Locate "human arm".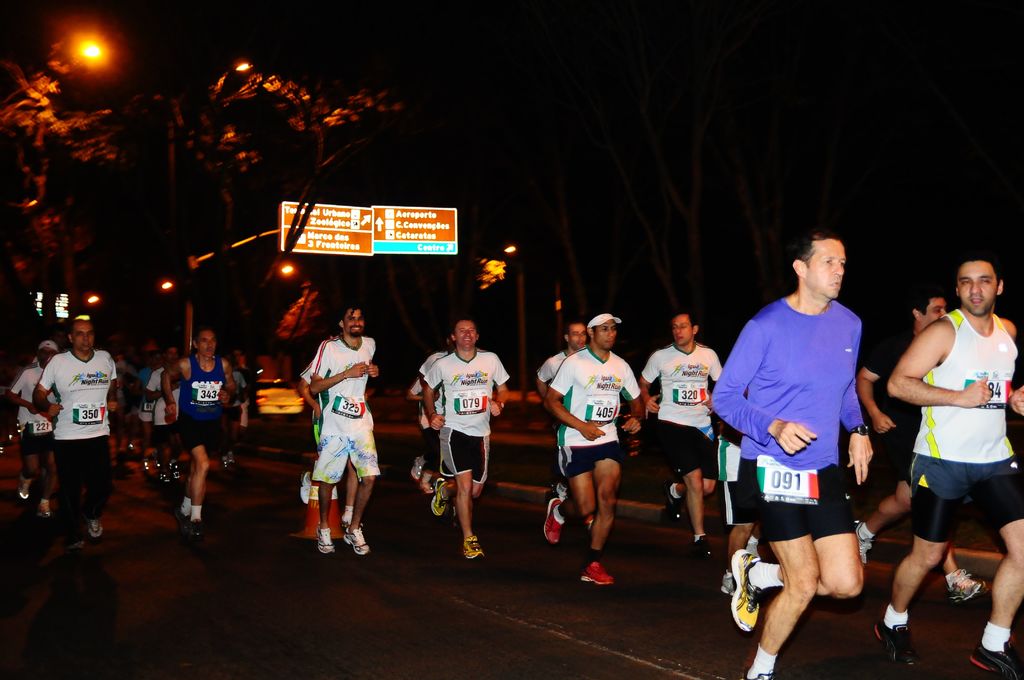
Bounding box: [213,356,239,412].
